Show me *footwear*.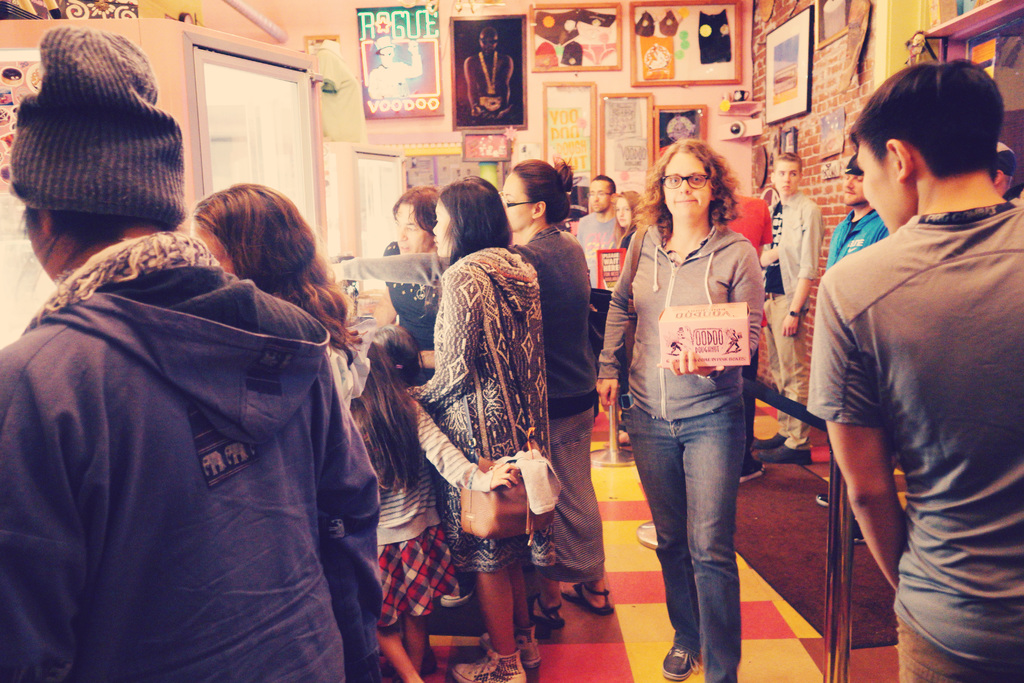
*footwear* is here: bbox=[563, 582, 615, 616].
